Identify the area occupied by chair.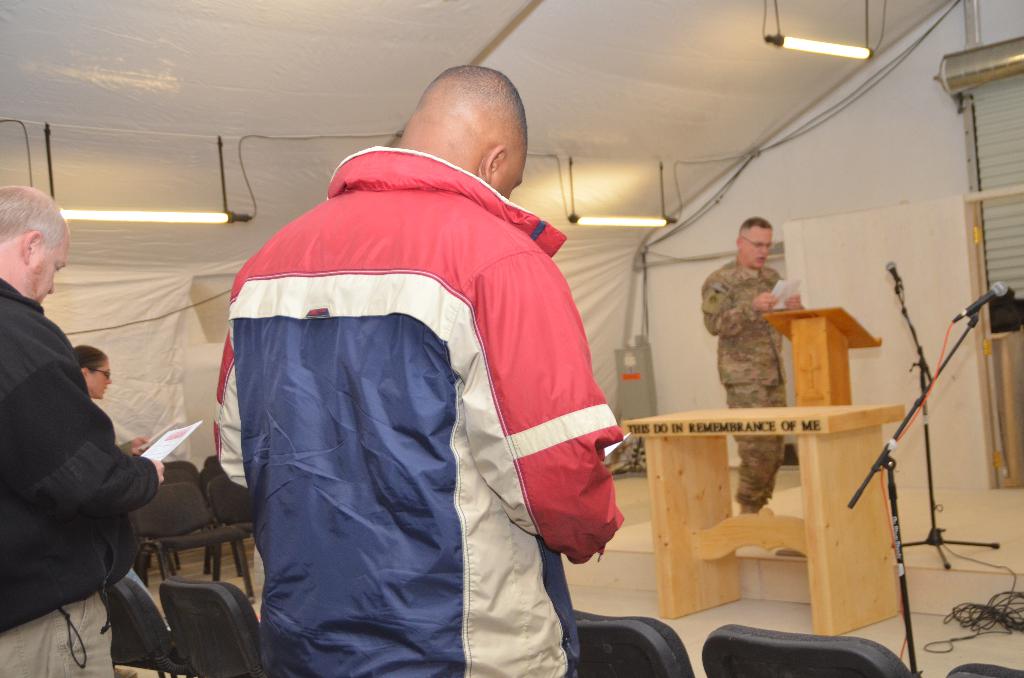
Area: bbox=(692, 625, 913, 677).
